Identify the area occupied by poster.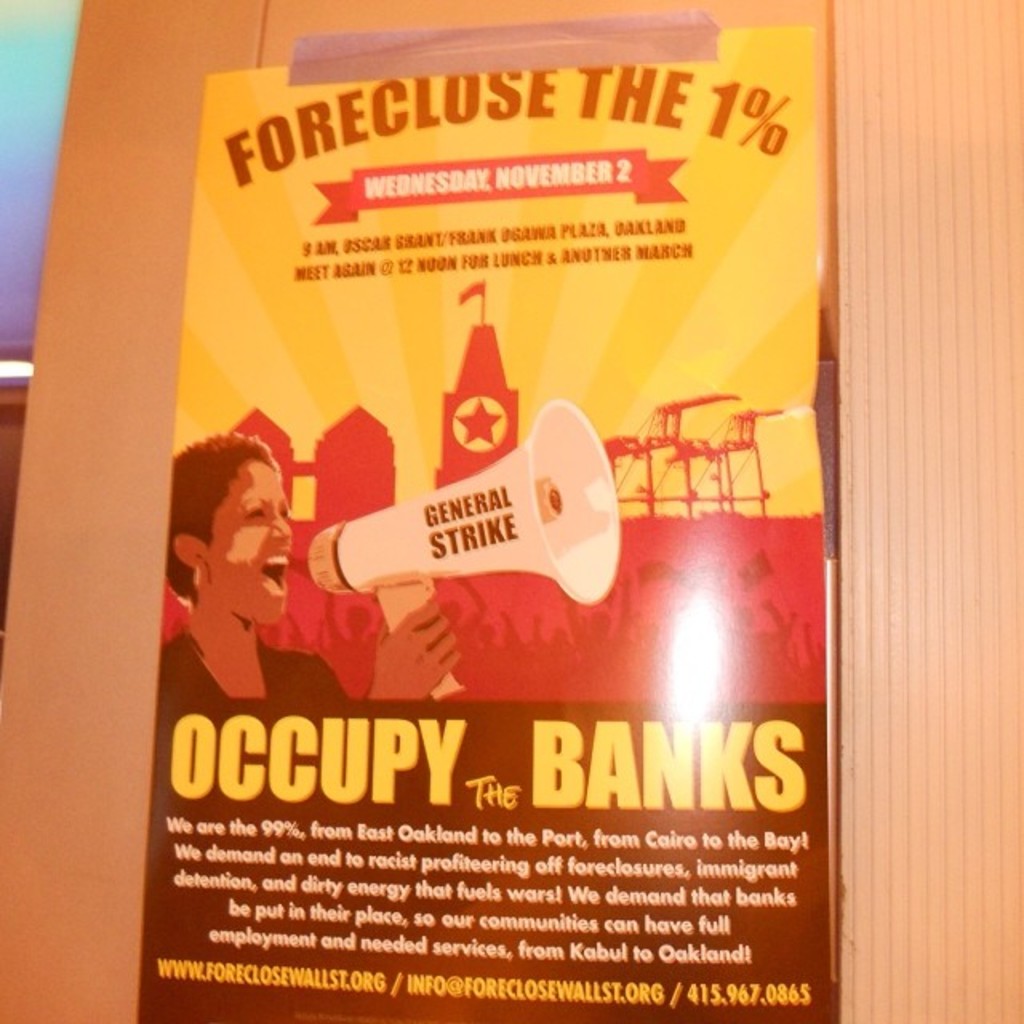
Area: 131 24 835 1021.
